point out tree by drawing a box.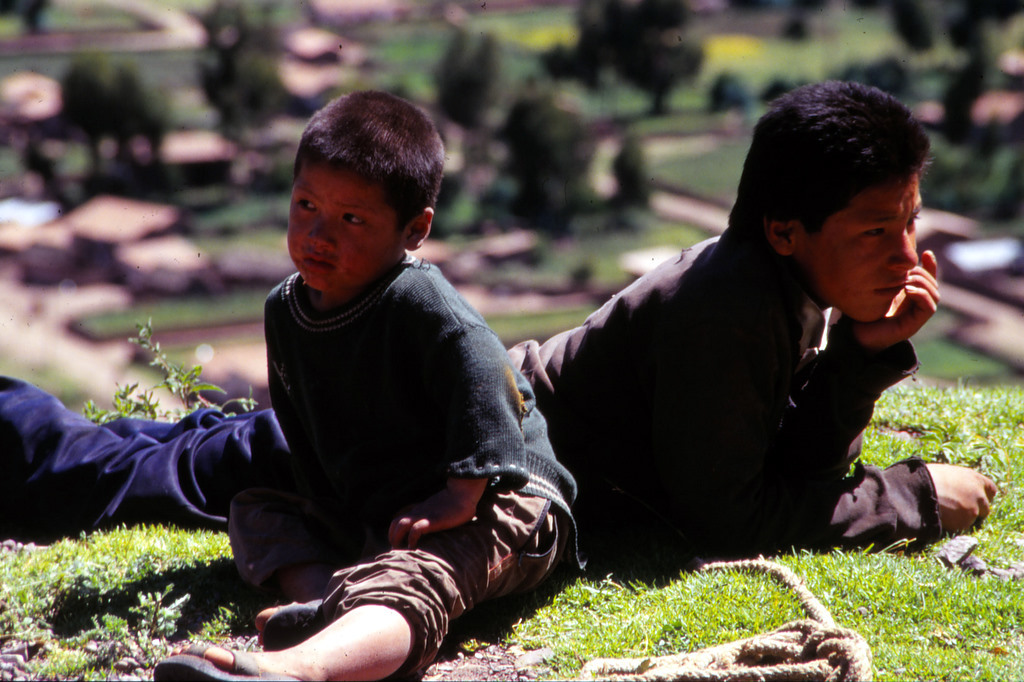
{"left": 620, "top": 0, "right": 716, "bottom": 117}.
